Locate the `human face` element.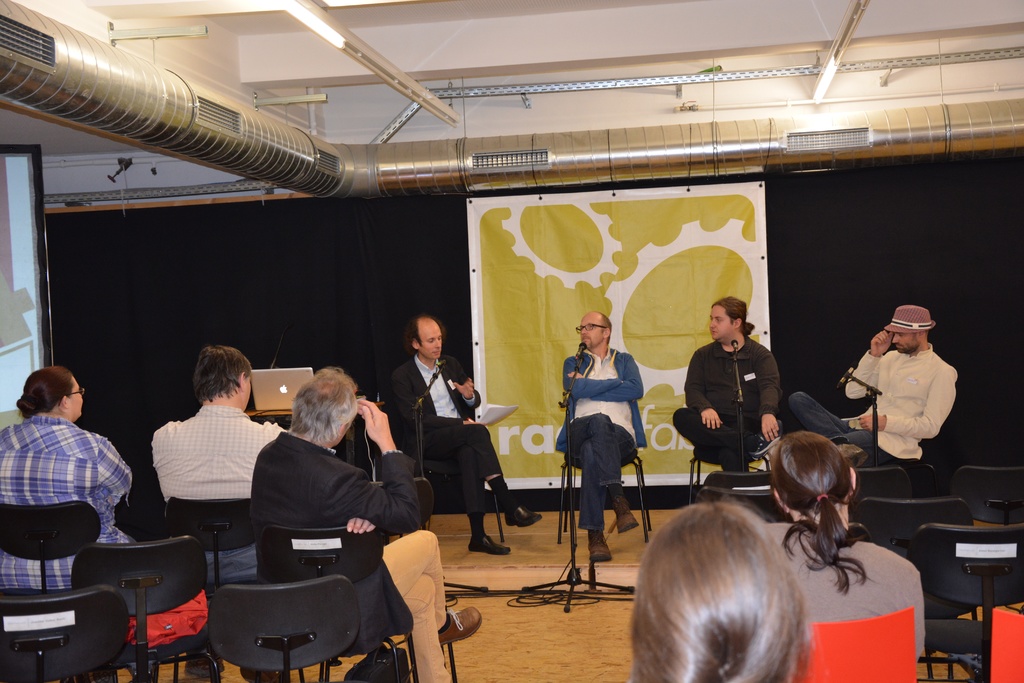
Element bbox: detection(894, 329, 913, 352).
